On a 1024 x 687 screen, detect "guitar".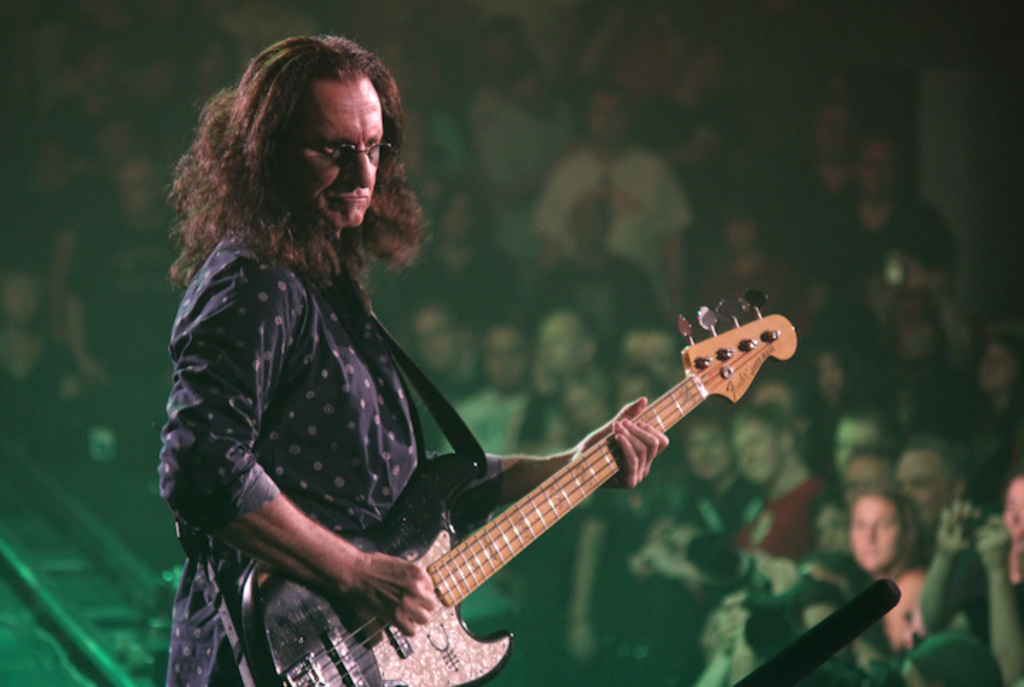
crop(226, 273, 808, 686).
